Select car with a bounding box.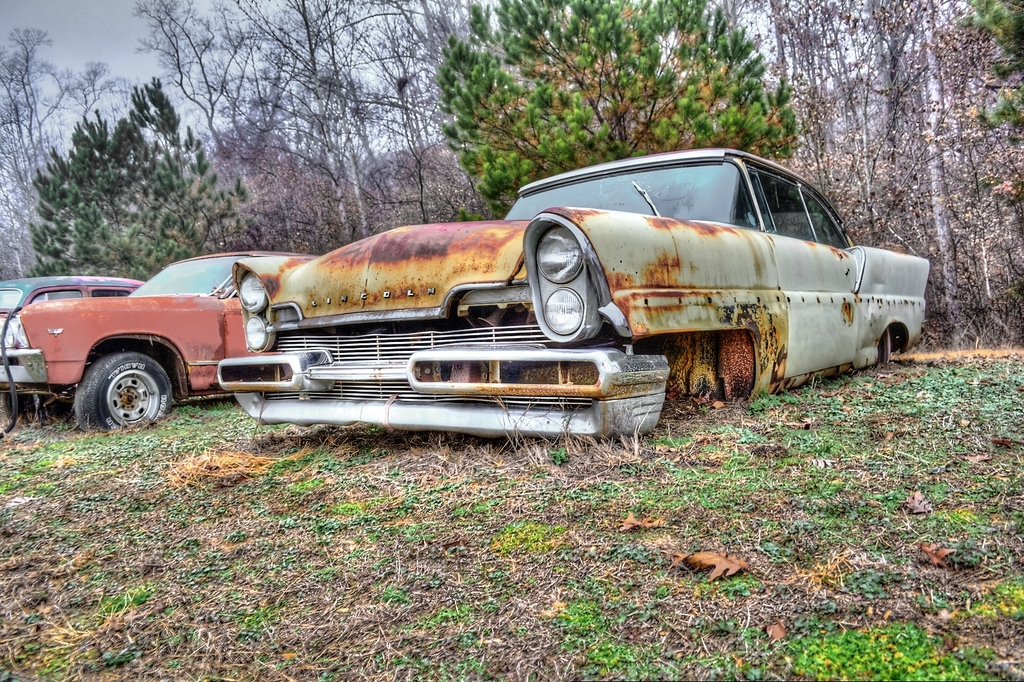
{"left": 214, "top": 141, "right": 933, "bottom": 445}.
